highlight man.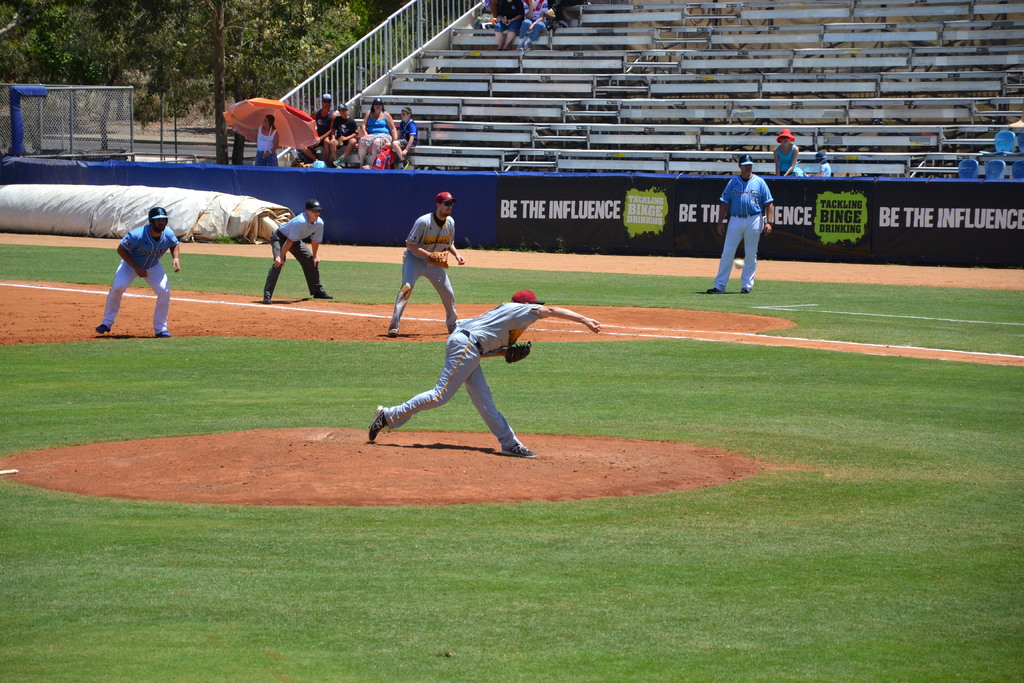
Highlighted region: [92,201,184,338].
